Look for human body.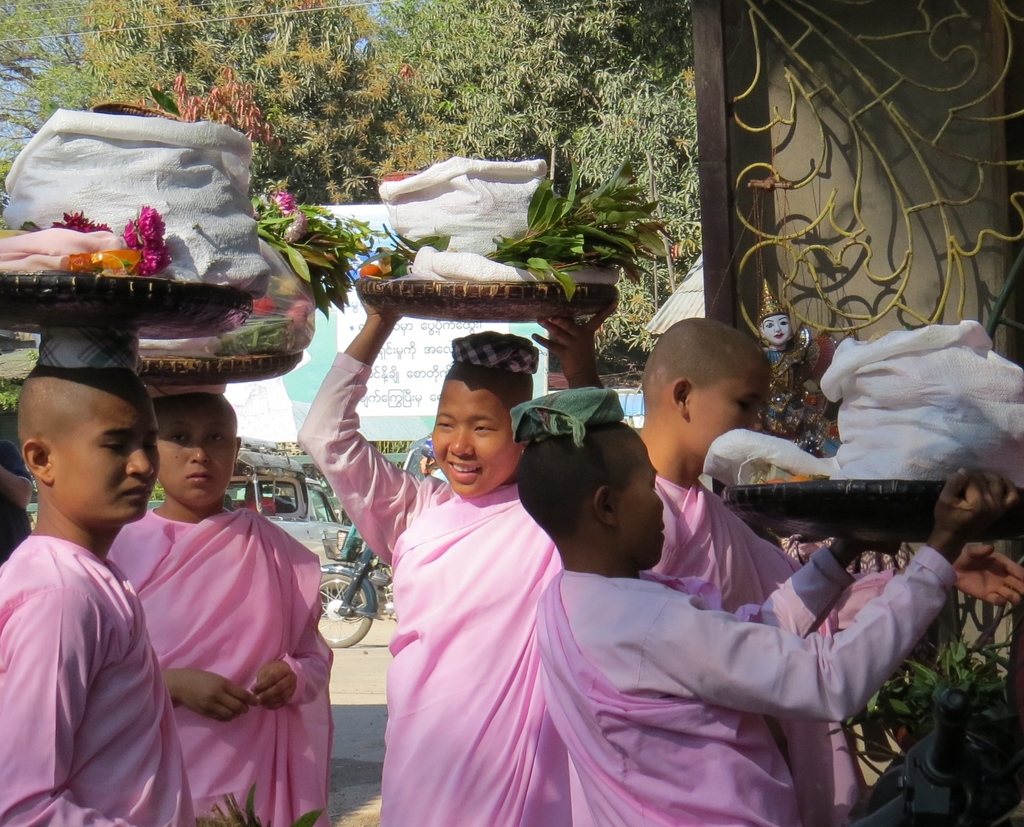
Found: rect(112, 505, 345, 826).
